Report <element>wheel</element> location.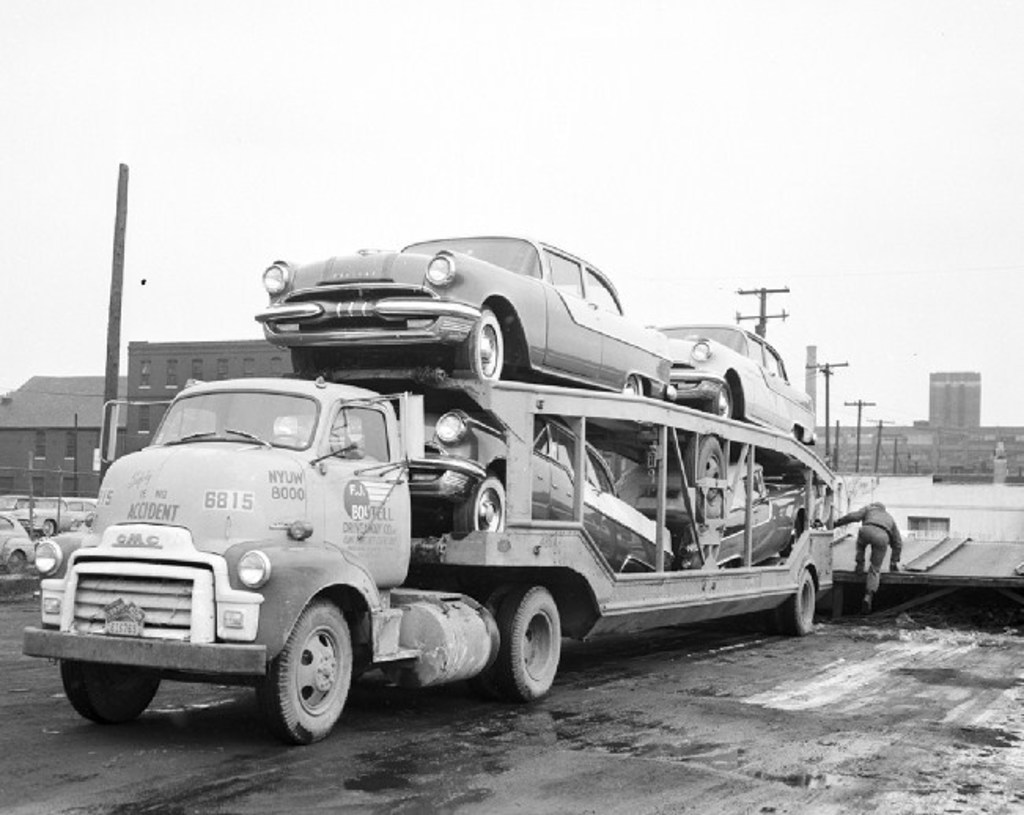
Report: x1=55 y1=658 x2=162 y2=724.
